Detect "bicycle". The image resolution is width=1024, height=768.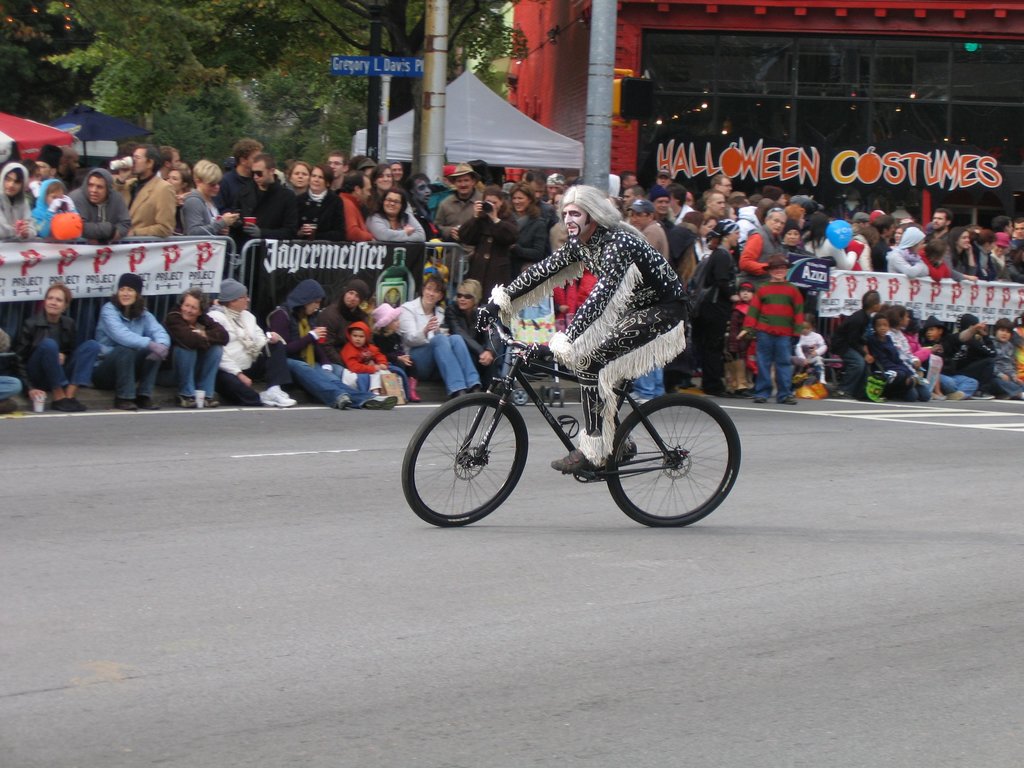
401/296/741/532.
